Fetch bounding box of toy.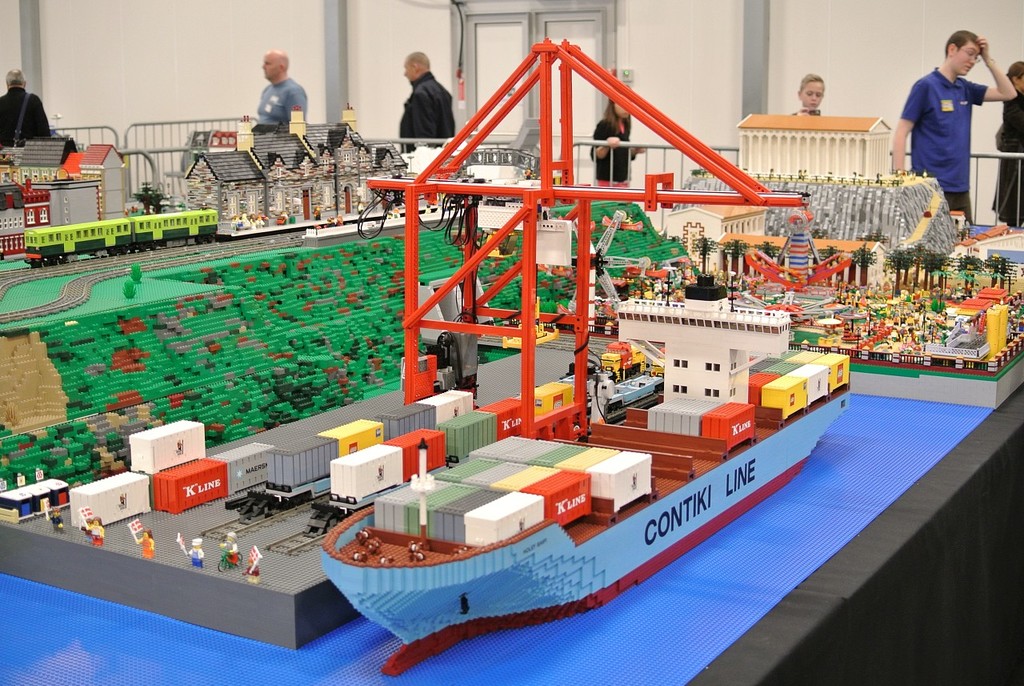
Bbox: select_region(84, 513, 109, 545).
